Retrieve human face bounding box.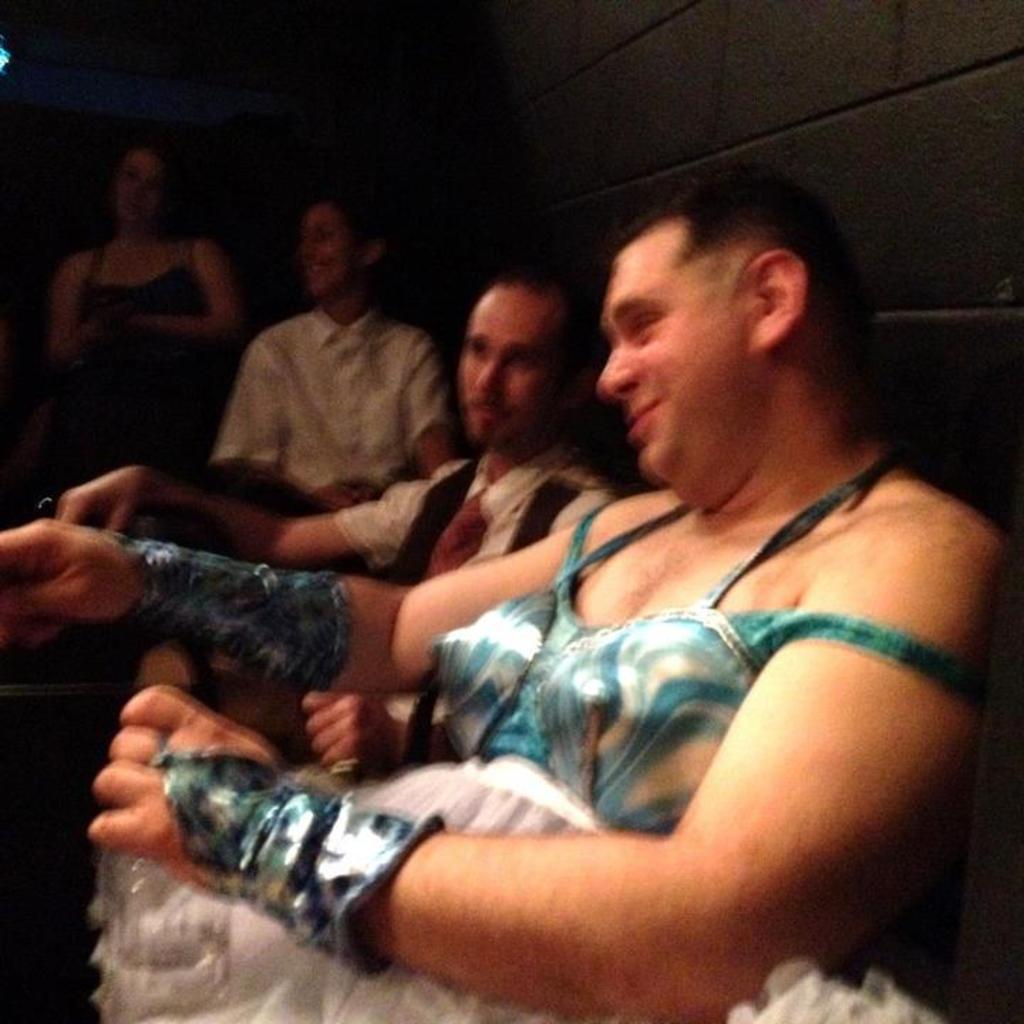
Bounding box: <region>112, 146, 165, 232</region>.
